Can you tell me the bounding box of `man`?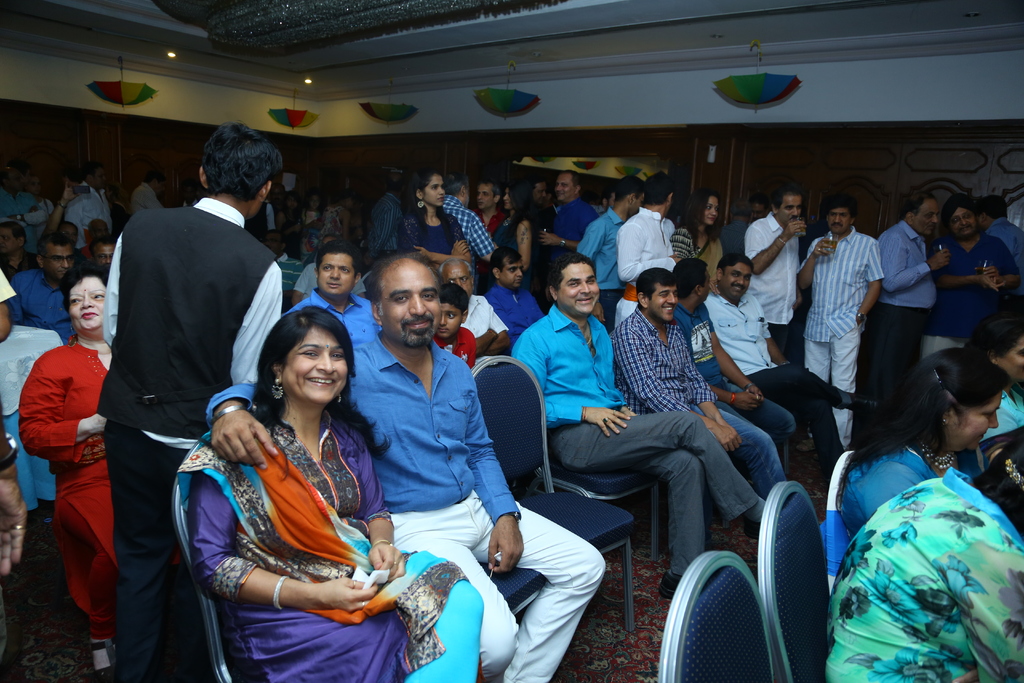
crop(24, 179, 50, 224).
